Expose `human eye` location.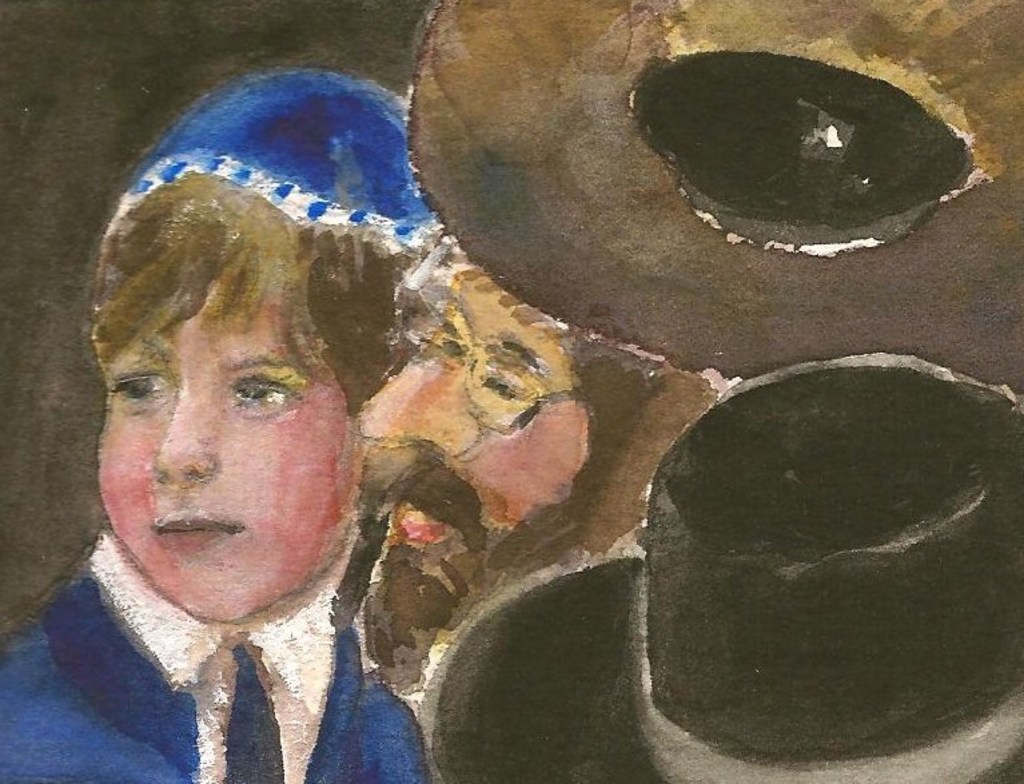
Exposed at [200, 357, 294, 441].
